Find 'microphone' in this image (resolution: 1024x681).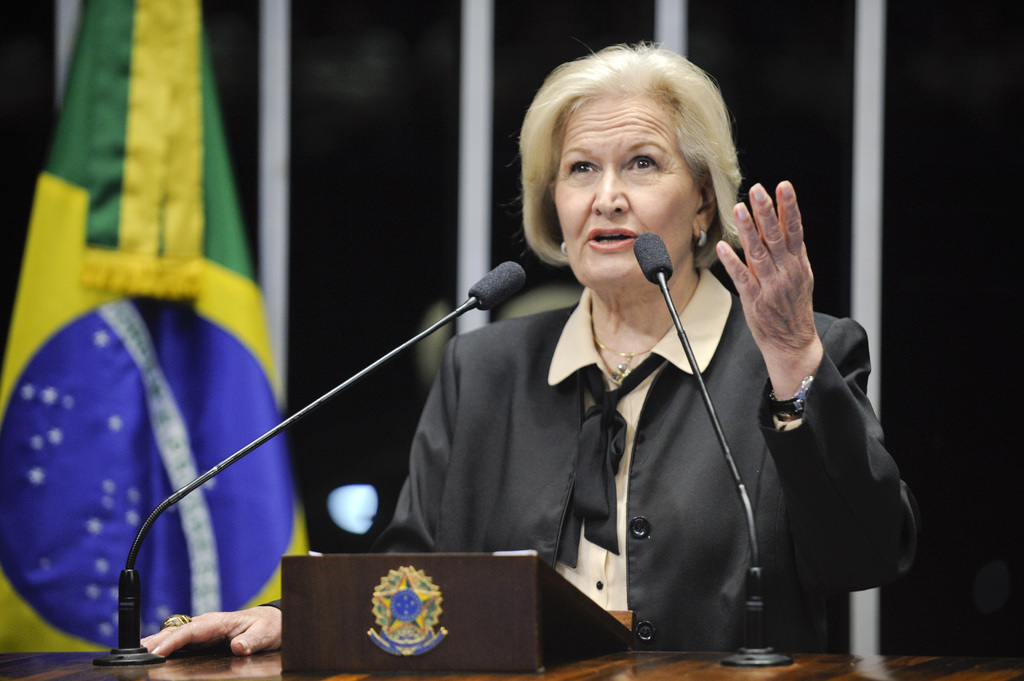
bbox=(438, 263, 528, 348).
